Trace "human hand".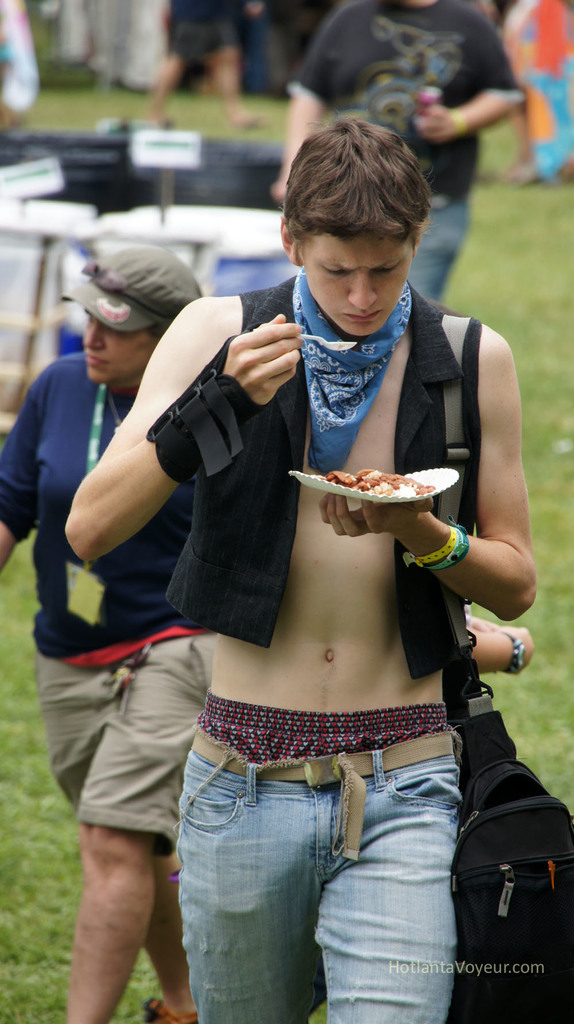
Traced to left=412, top=102, right=459, bottom=147.
